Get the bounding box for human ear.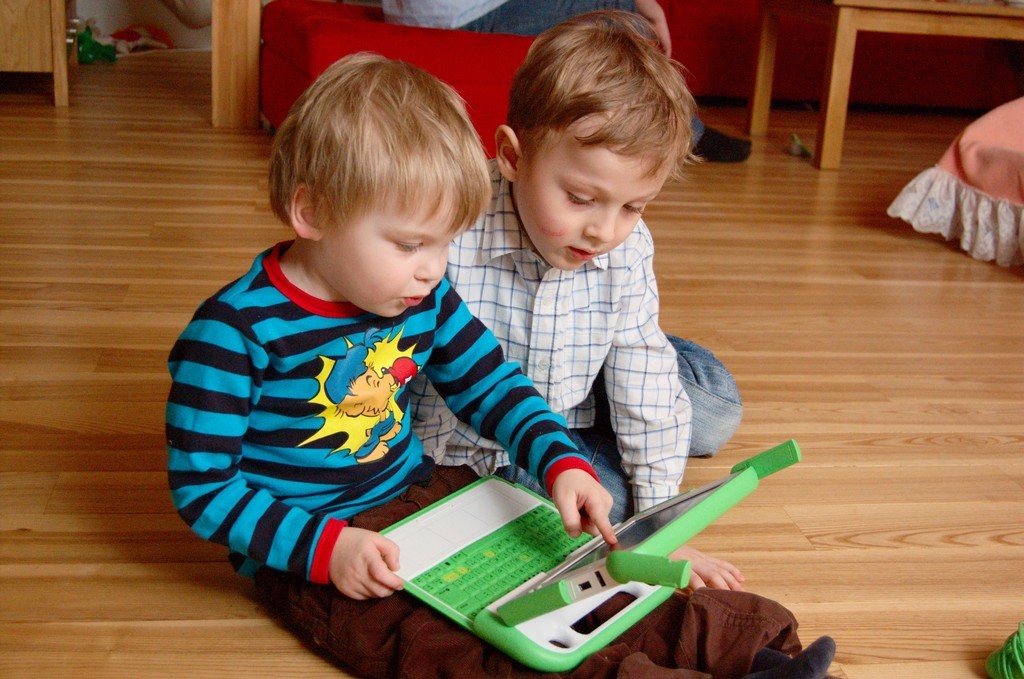
left=289, top=186, right=323, bottom=243.
